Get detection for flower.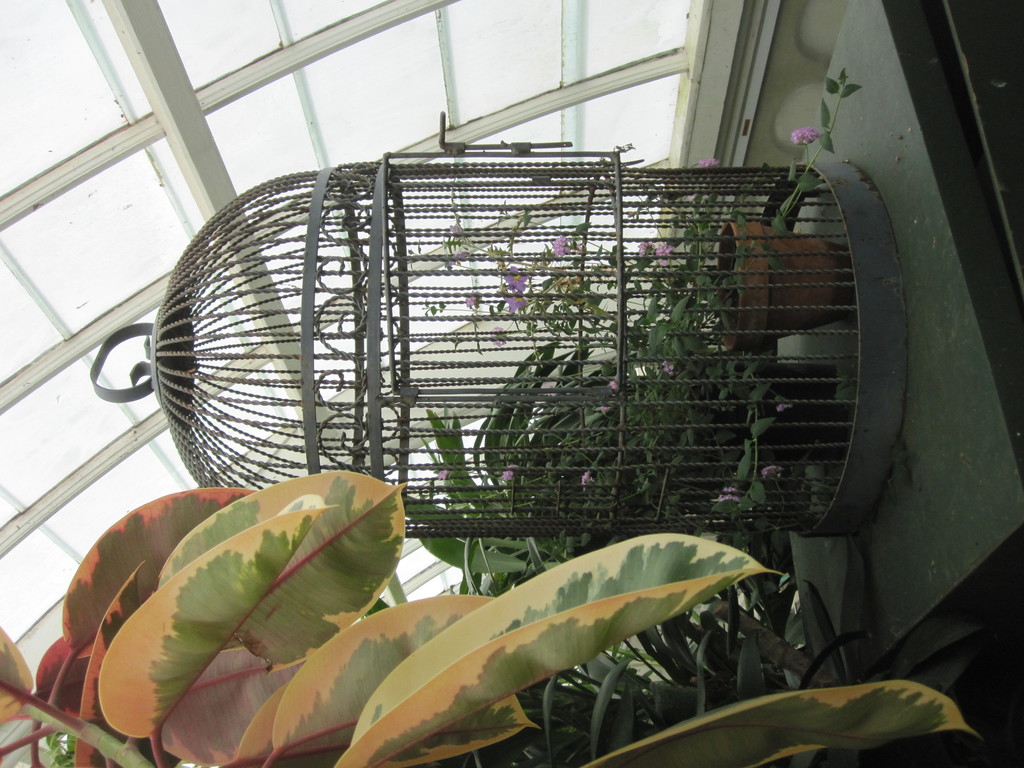
Detection: (left=790, top=125, right=818, bottom=148).
